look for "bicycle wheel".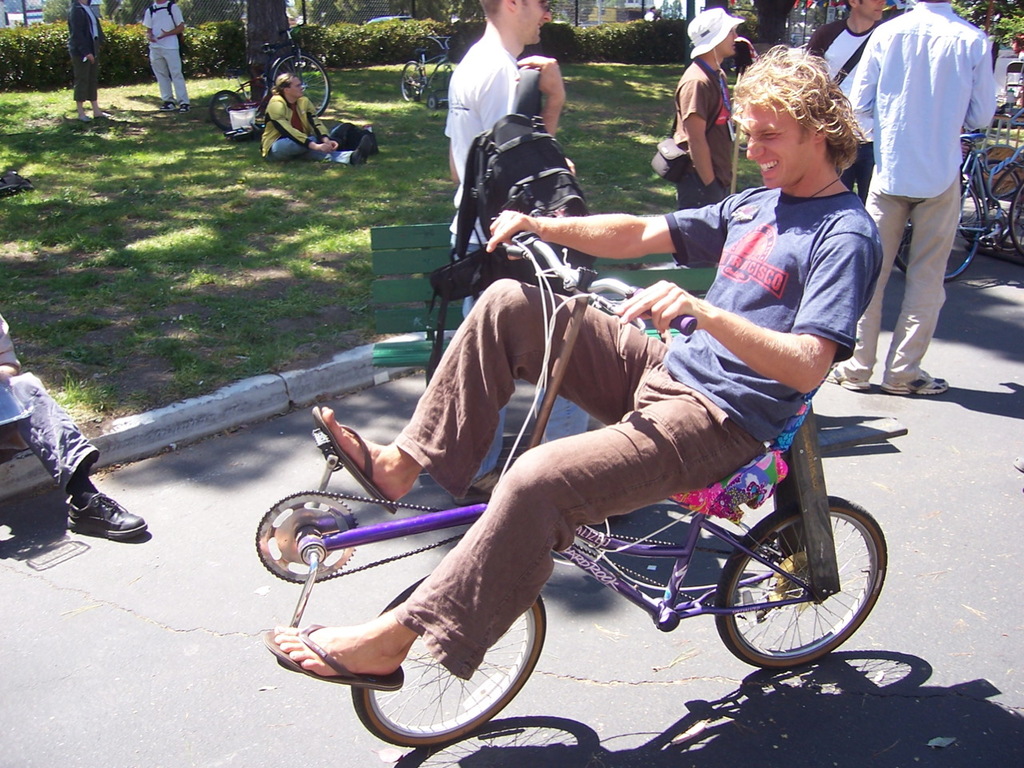
Found: 269 49 332 118.
